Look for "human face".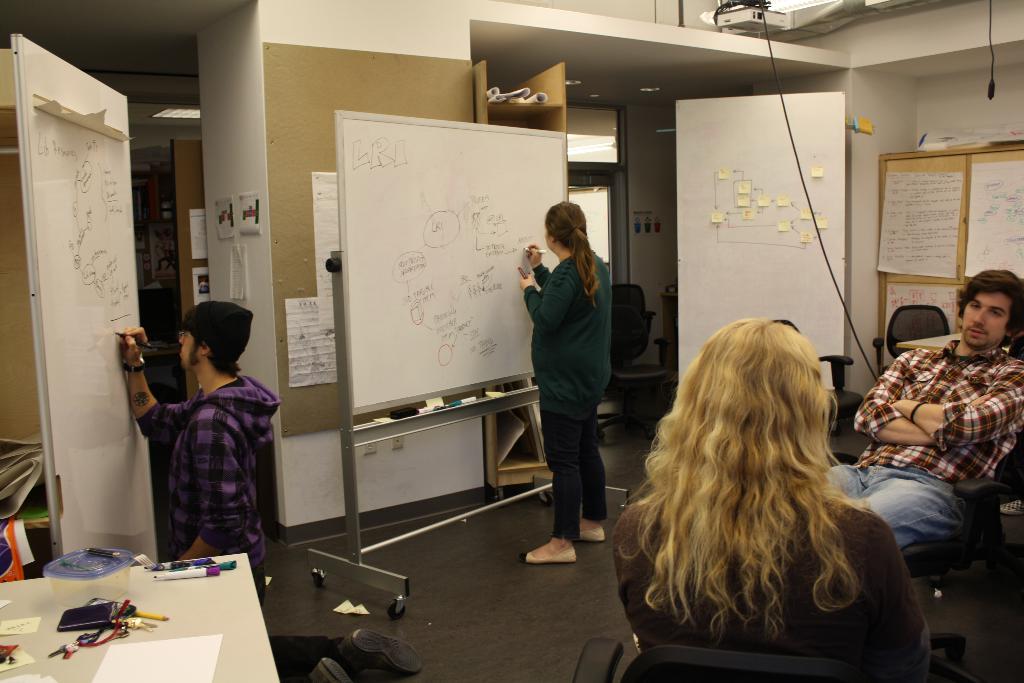
Found: bbox(180, 329, 196, 368).
